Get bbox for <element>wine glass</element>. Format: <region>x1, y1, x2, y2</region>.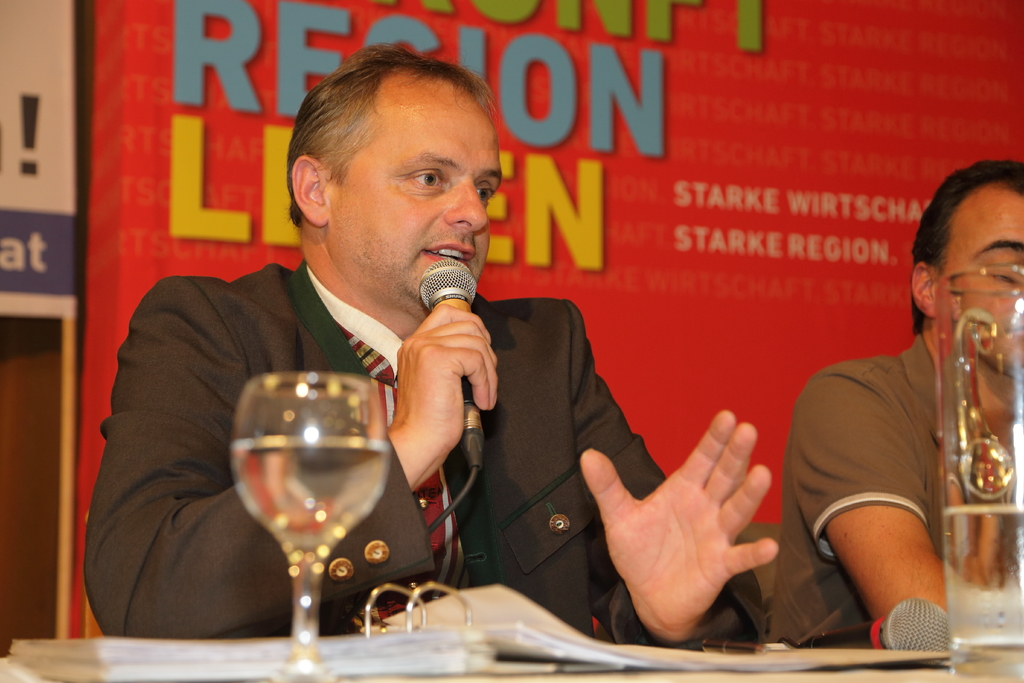
<region>230, 373, 389, 682</region>.
